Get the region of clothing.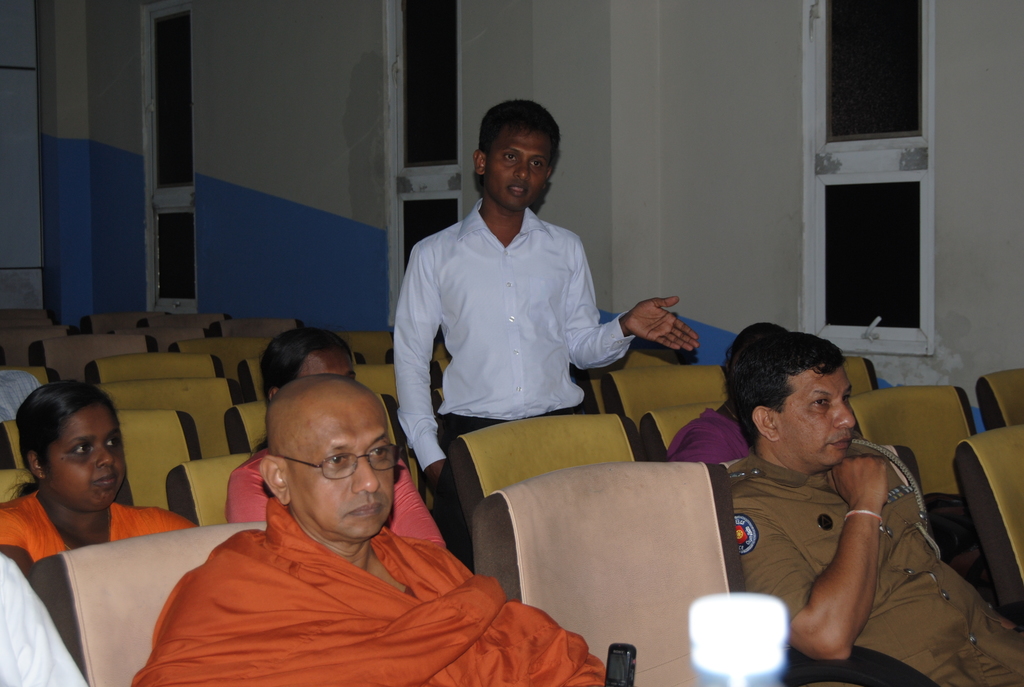
bbox=[391, 209, 637, 485].
